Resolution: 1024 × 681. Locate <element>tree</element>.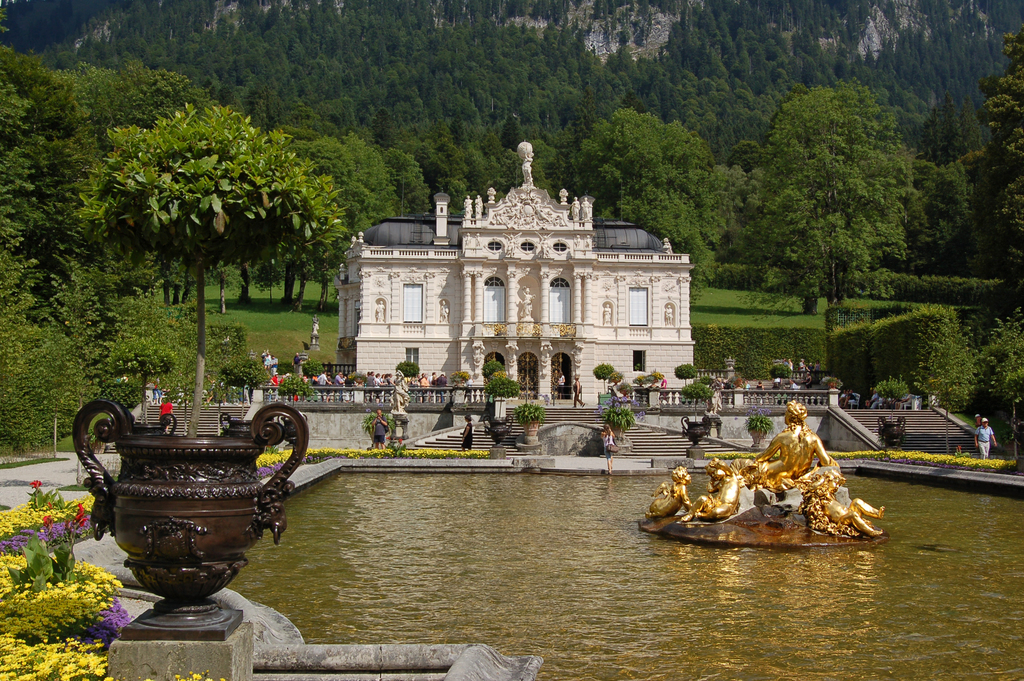
pyautogui.locateOnScreen(595, 361, 610, 386).
